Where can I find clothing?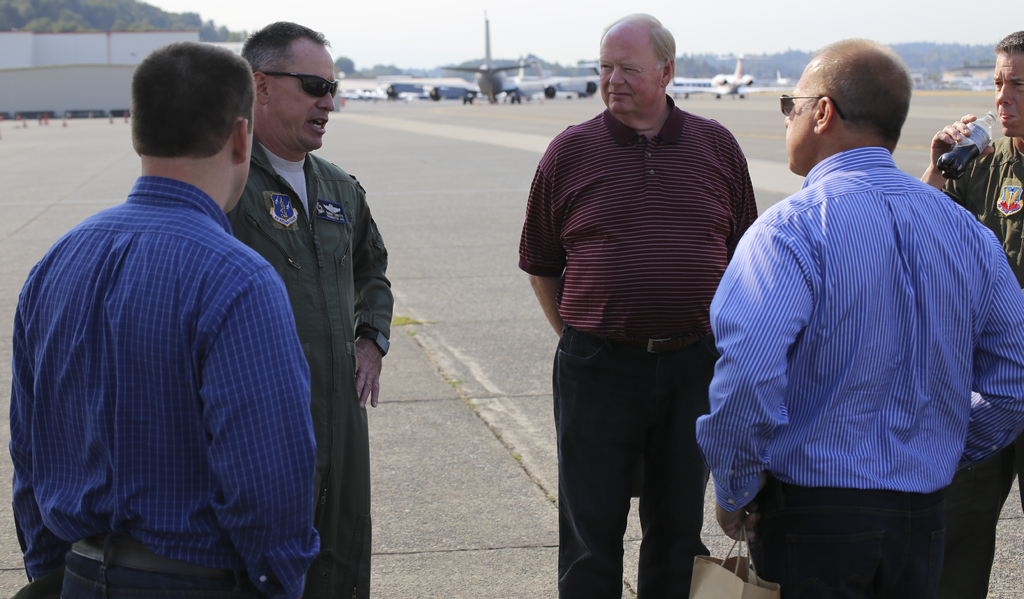
You can find it at box=[227, 140, 389, 598].
